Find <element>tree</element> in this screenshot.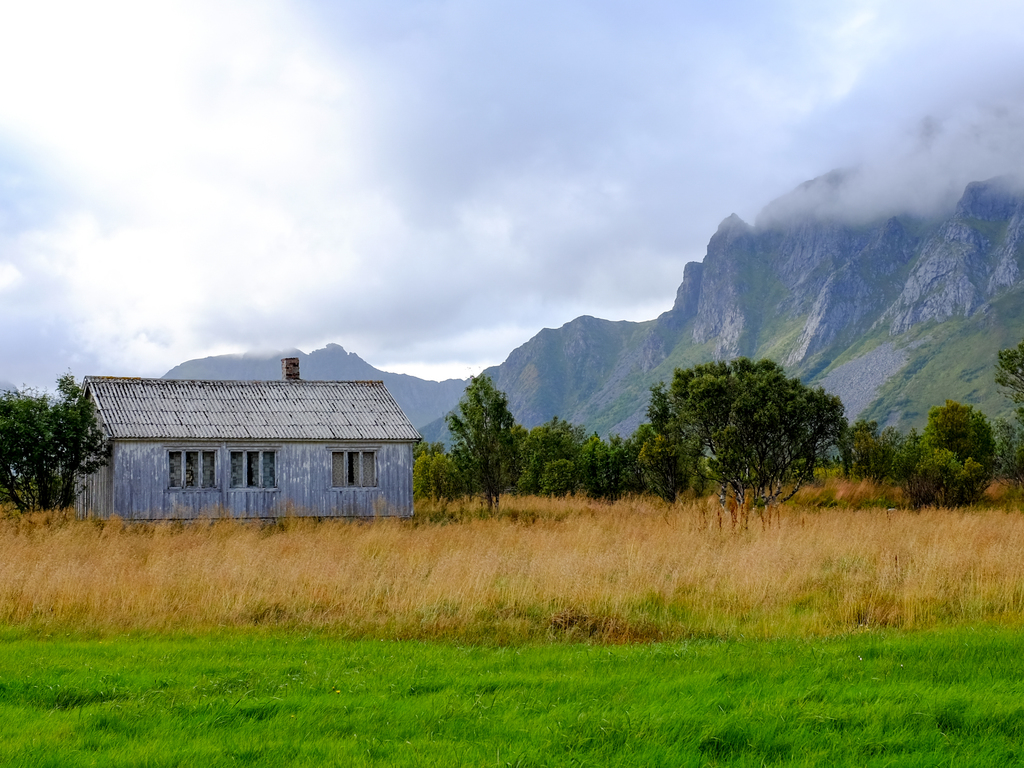
The bounding box for <element>tree</element> is [left=892, top=431, right=986, bottom=503].
